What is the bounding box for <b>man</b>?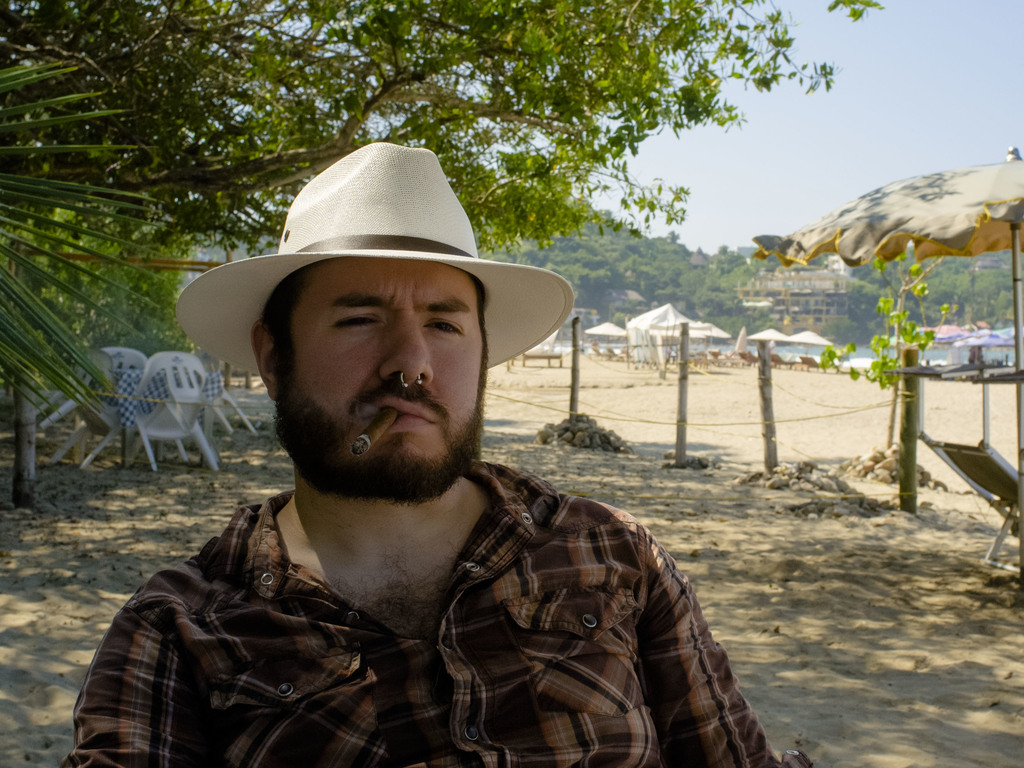
58, 146, 781, 765.
